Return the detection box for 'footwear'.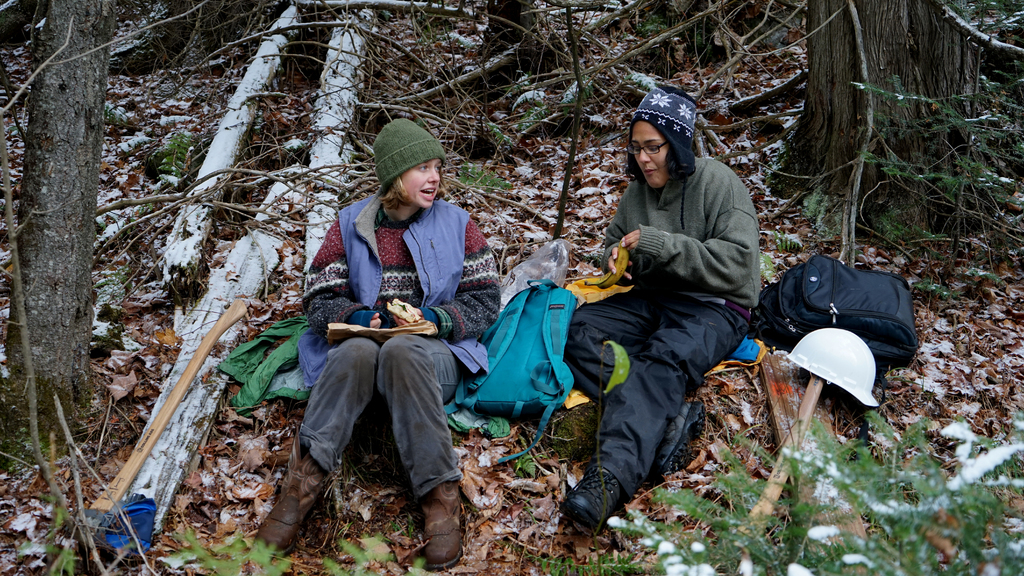
[562, 463, 633, 540].
